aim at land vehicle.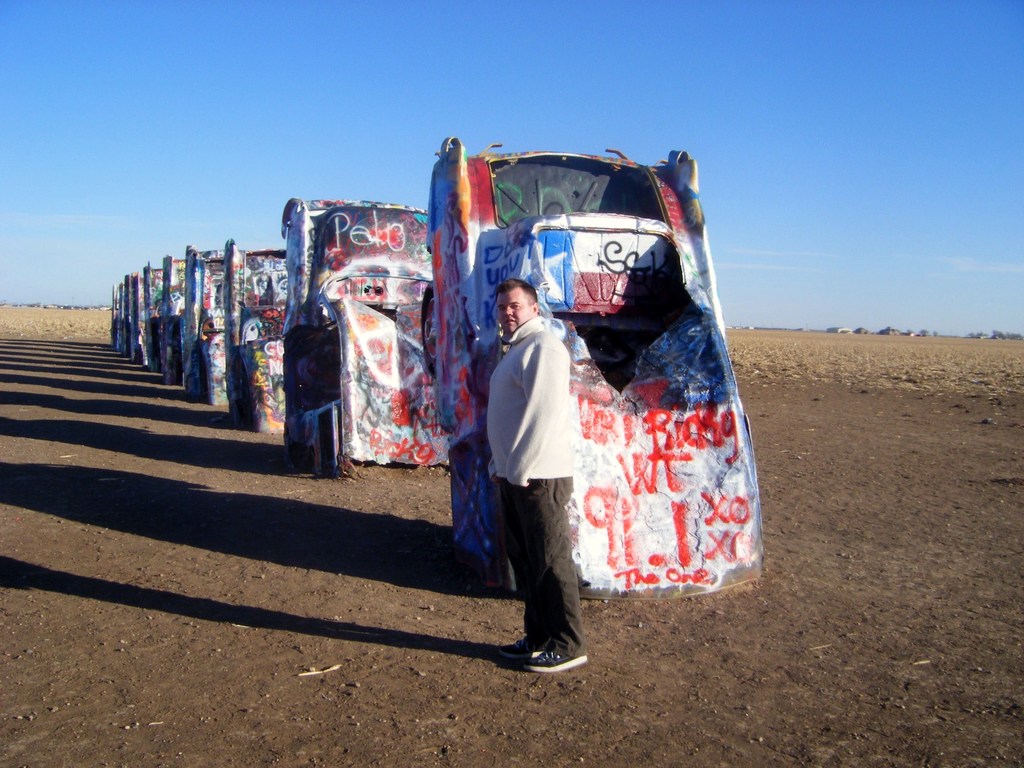
Aimed at (420,134,768,602).
